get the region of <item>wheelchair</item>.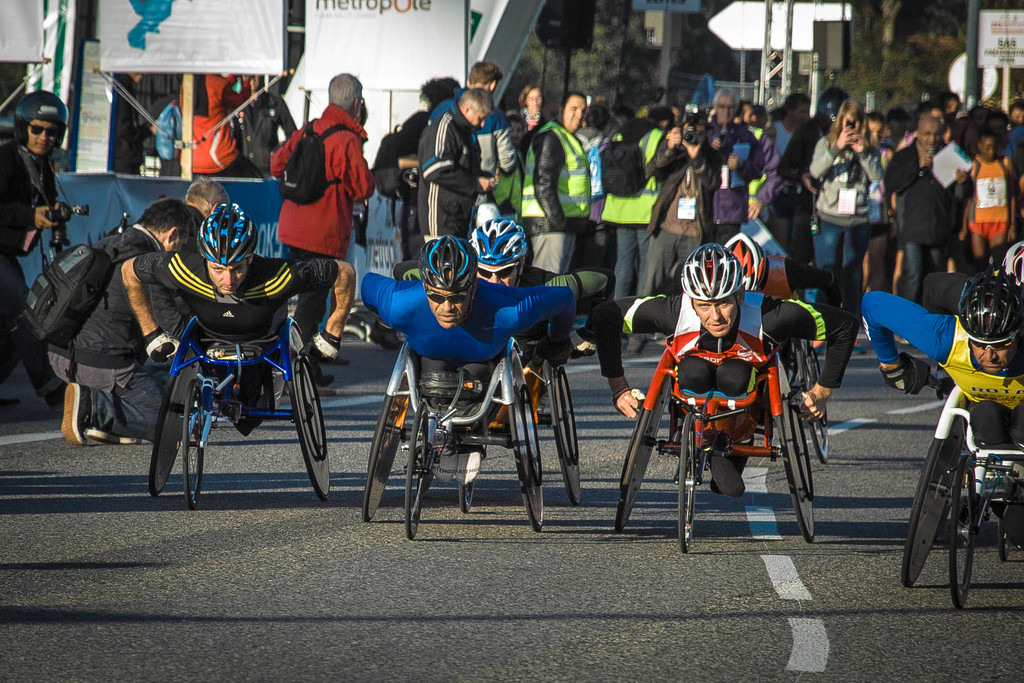
region(881, 297, 1023, 604).
